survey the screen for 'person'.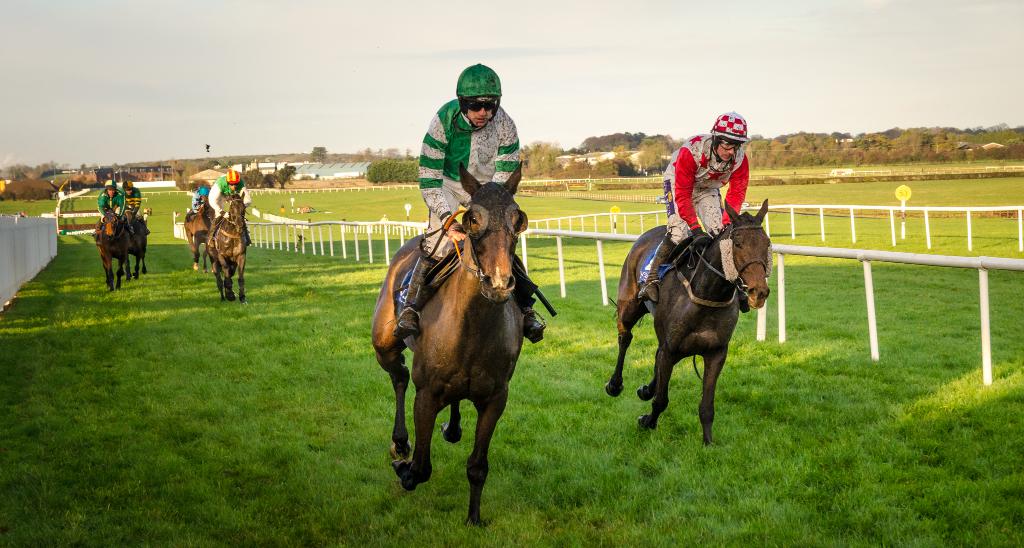
Survey found: <bbox>191, 183, 221, 217</bbox>.
